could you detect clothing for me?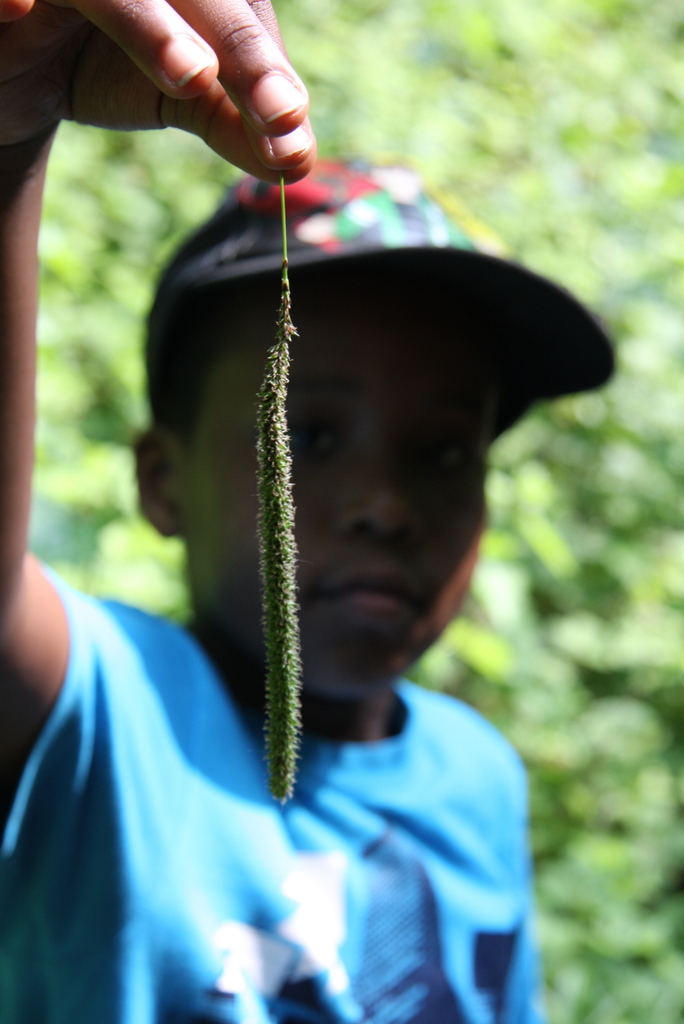
Detection result: l=1, t=606, r=578, b=1001.
